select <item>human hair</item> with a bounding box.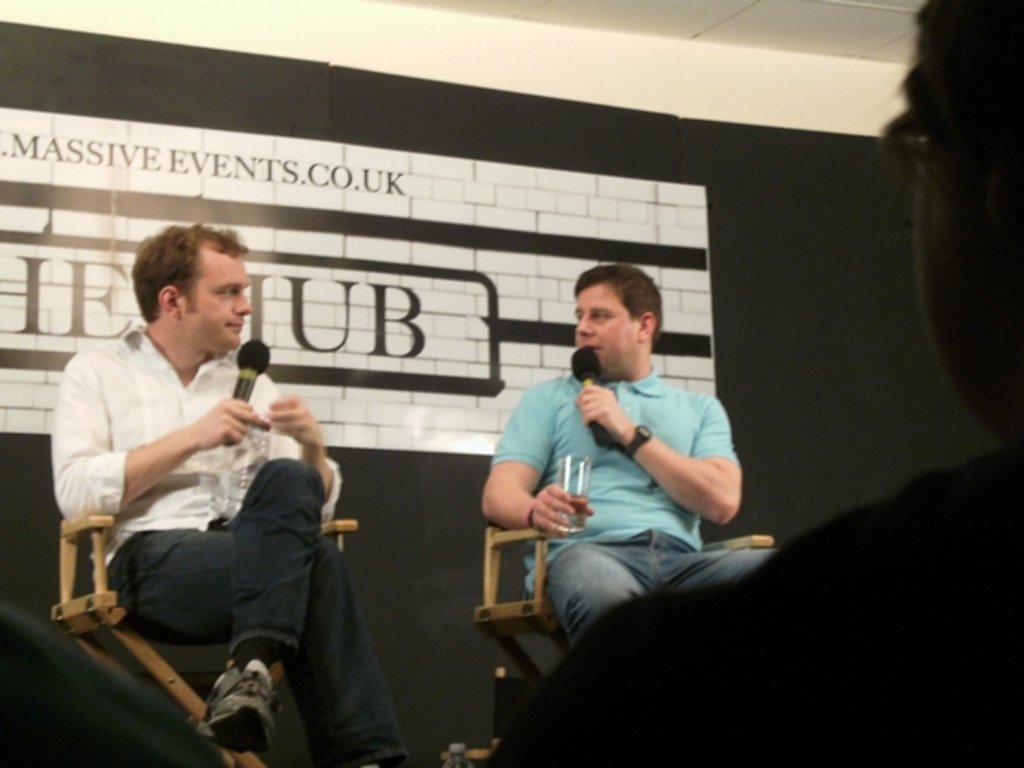
[x1=573, y1=265, x2=664, y2=348].
